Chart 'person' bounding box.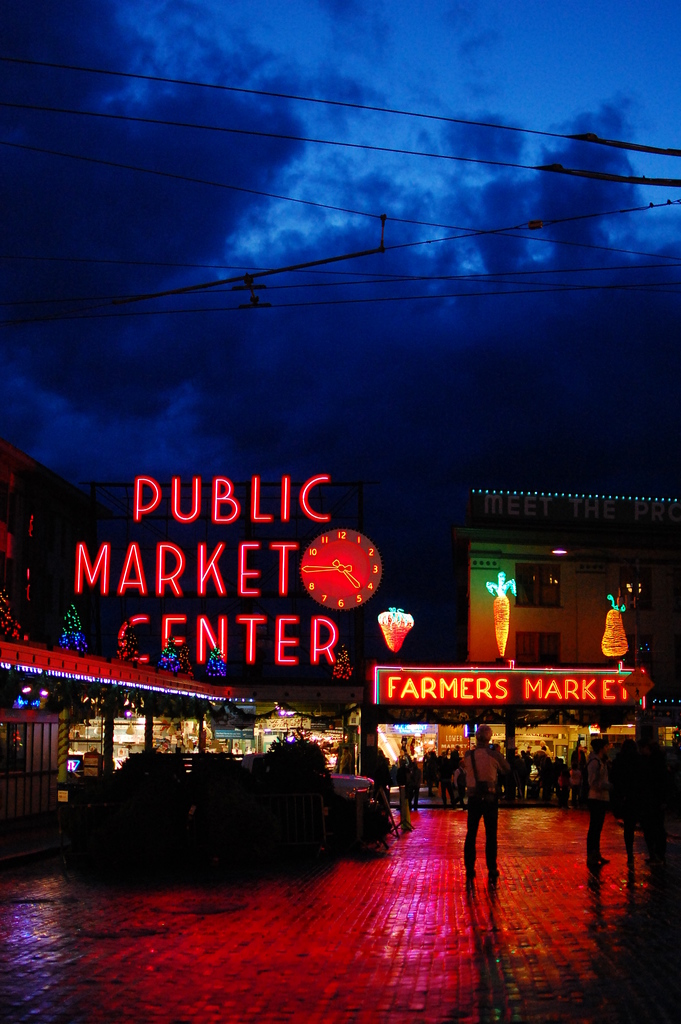
Charted: rect(431, 740, 457, 803).
